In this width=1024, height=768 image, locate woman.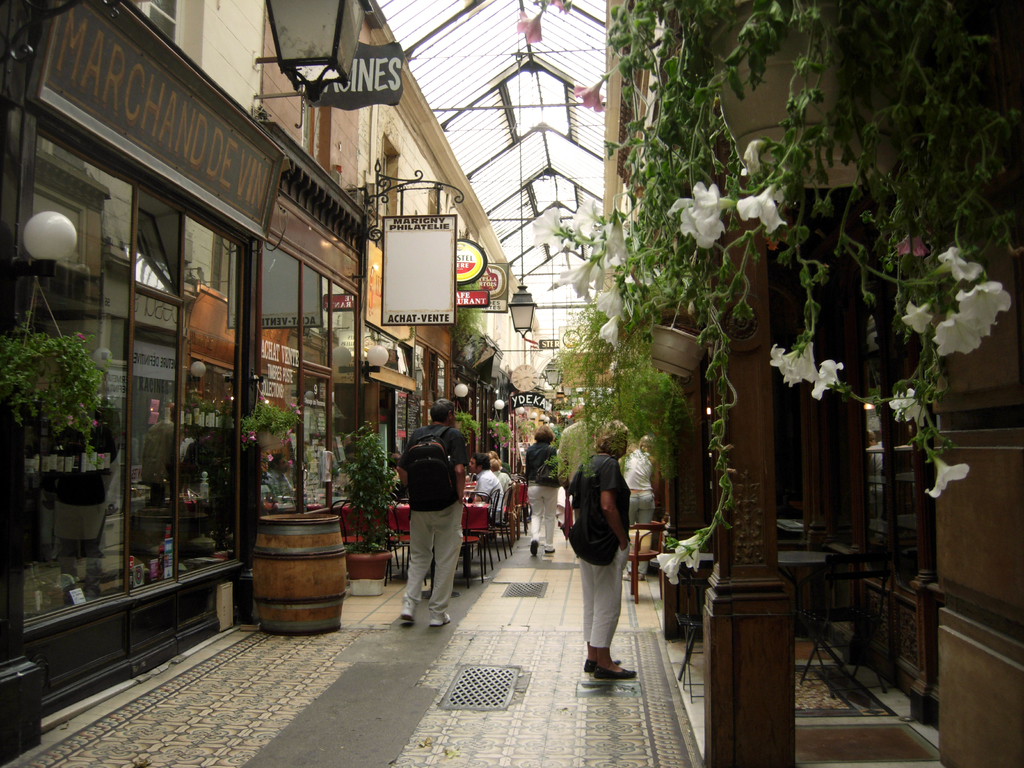
Bounding box: box=[485, 448, 511, 477].
